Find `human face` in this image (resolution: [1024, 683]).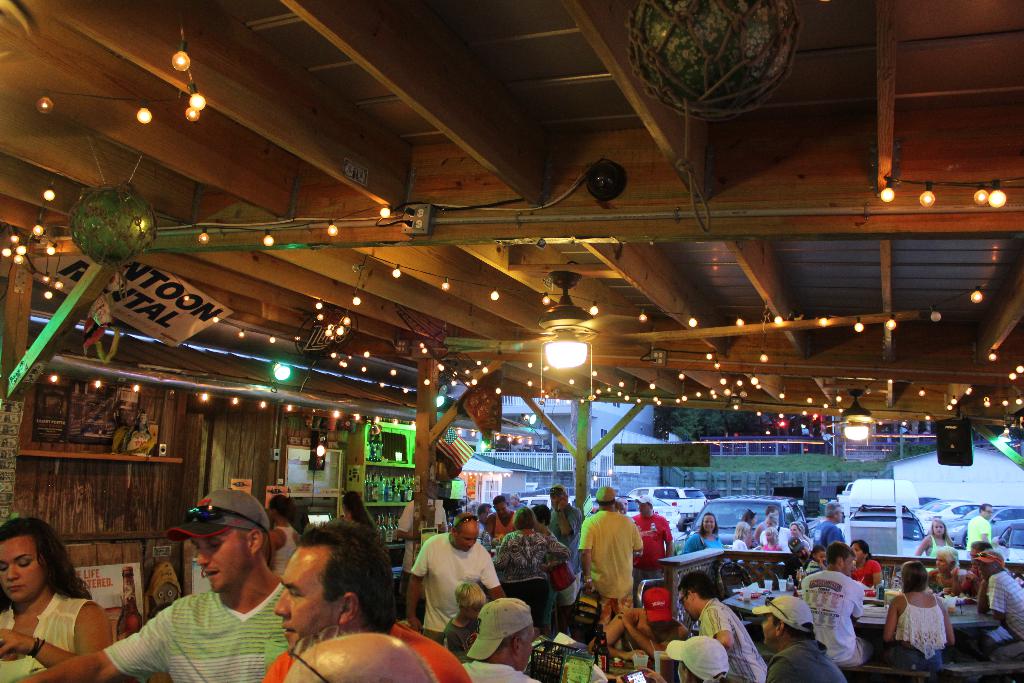
<box>705,514,714,533</box>.
